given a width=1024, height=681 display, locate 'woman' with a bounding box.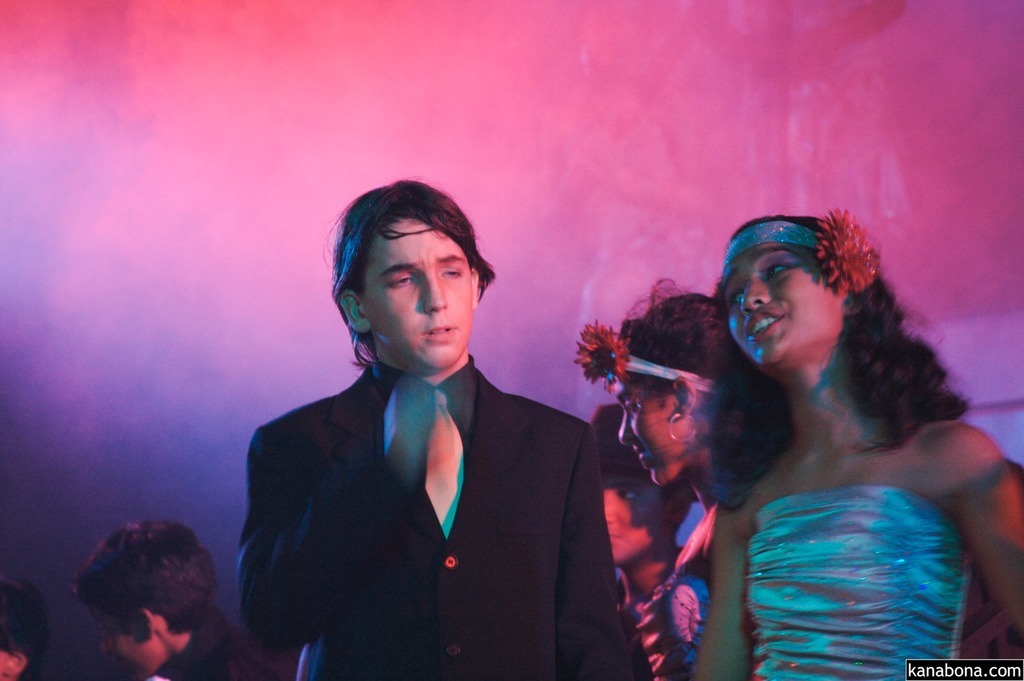
Located: <bbox>666, 199, 996, 647</bbox>.
